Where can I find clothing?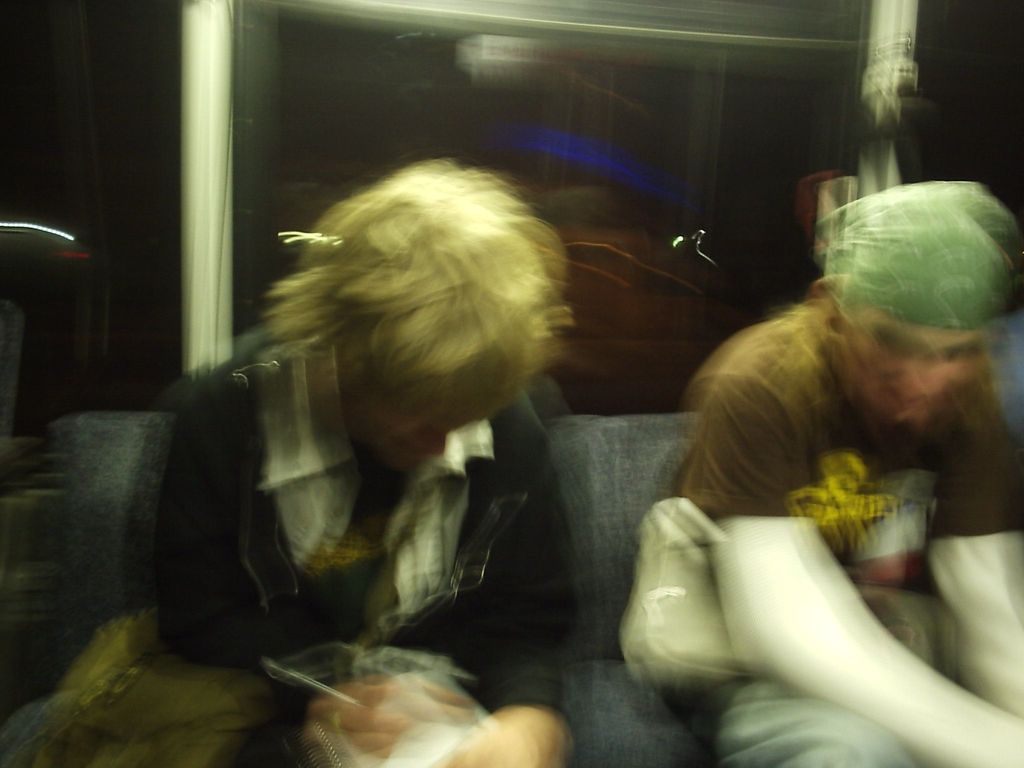
You can find it at [left=135, top=323, right=584, bottom=767].
